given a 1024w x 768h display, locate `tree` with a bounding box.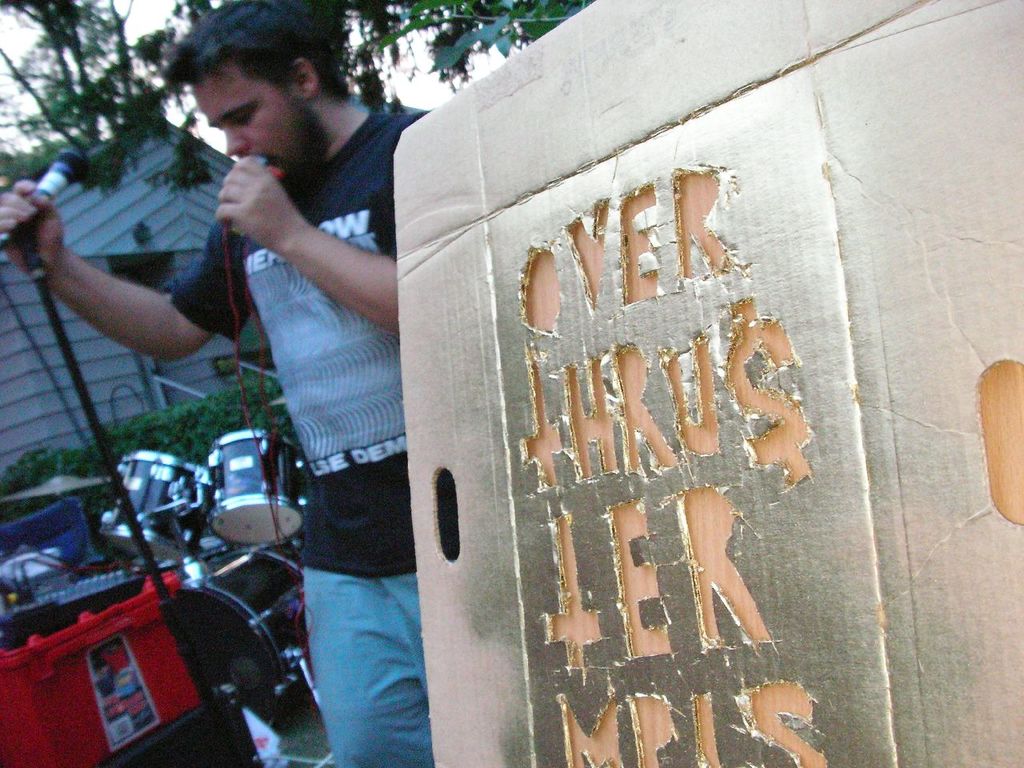
Located: (9, 366, 287, 494).
